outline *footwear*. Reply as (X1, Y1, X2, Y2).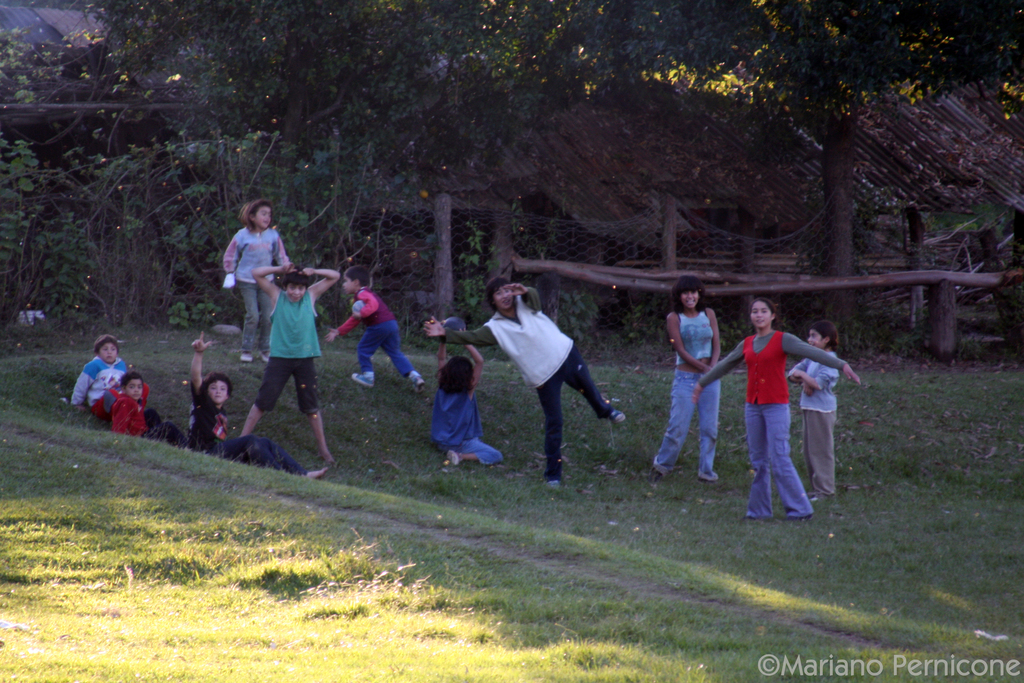
(241, 352, 252, 366).
